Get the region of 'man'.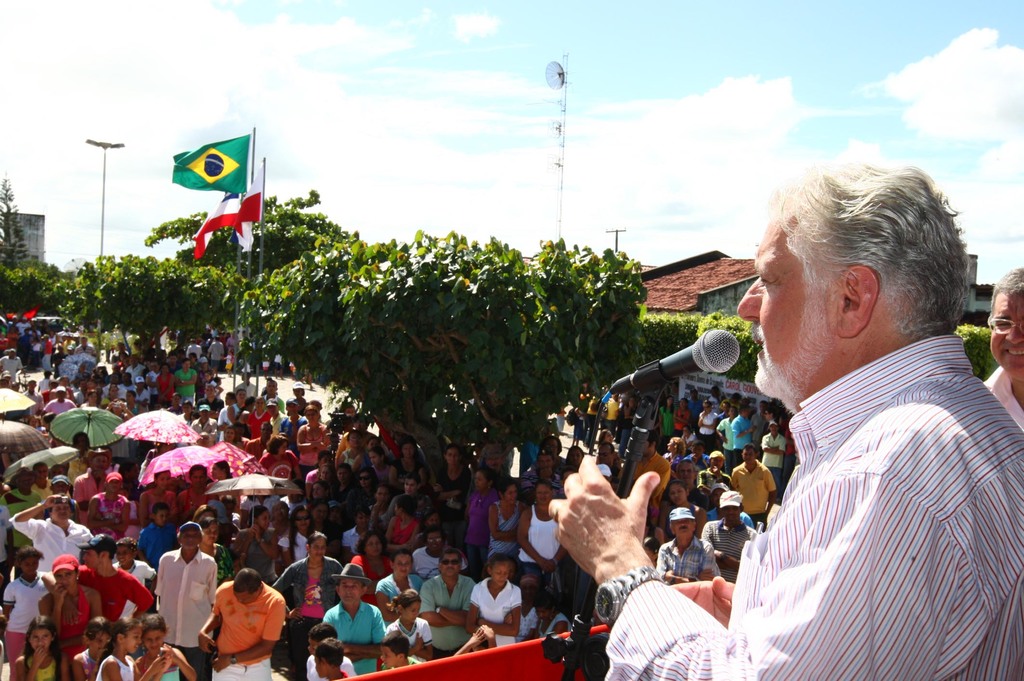
select_region(71, 333, 100, 357).
